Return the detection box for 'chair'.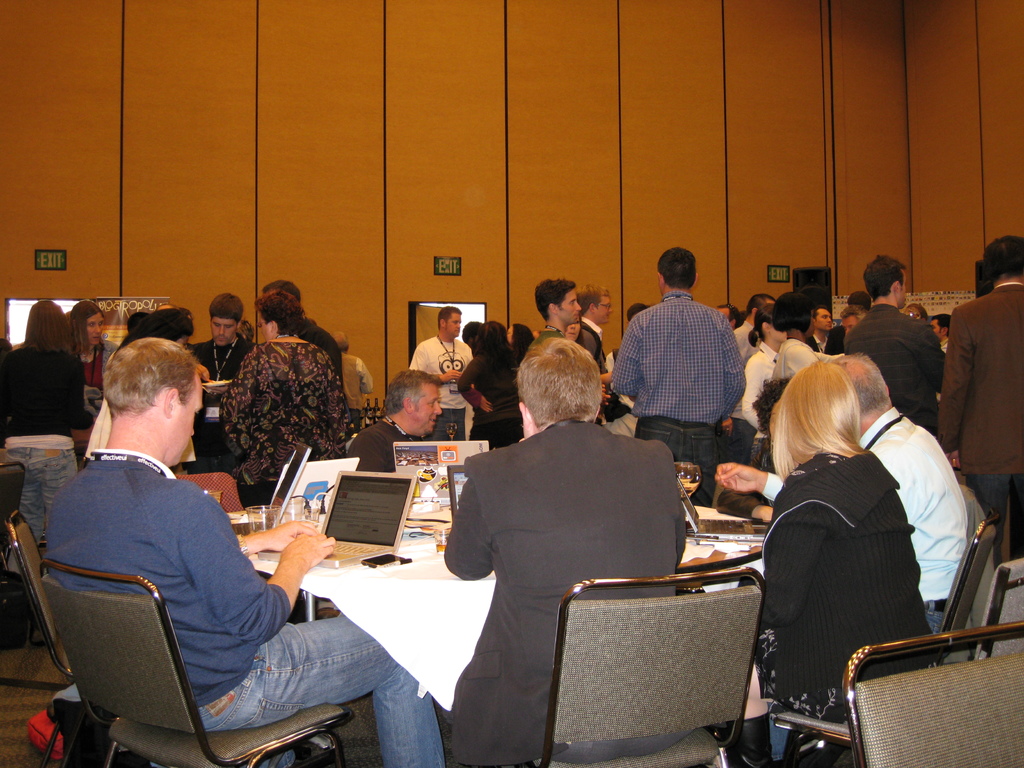
[x1=931, y1=509, x2=1000, y2=665].
